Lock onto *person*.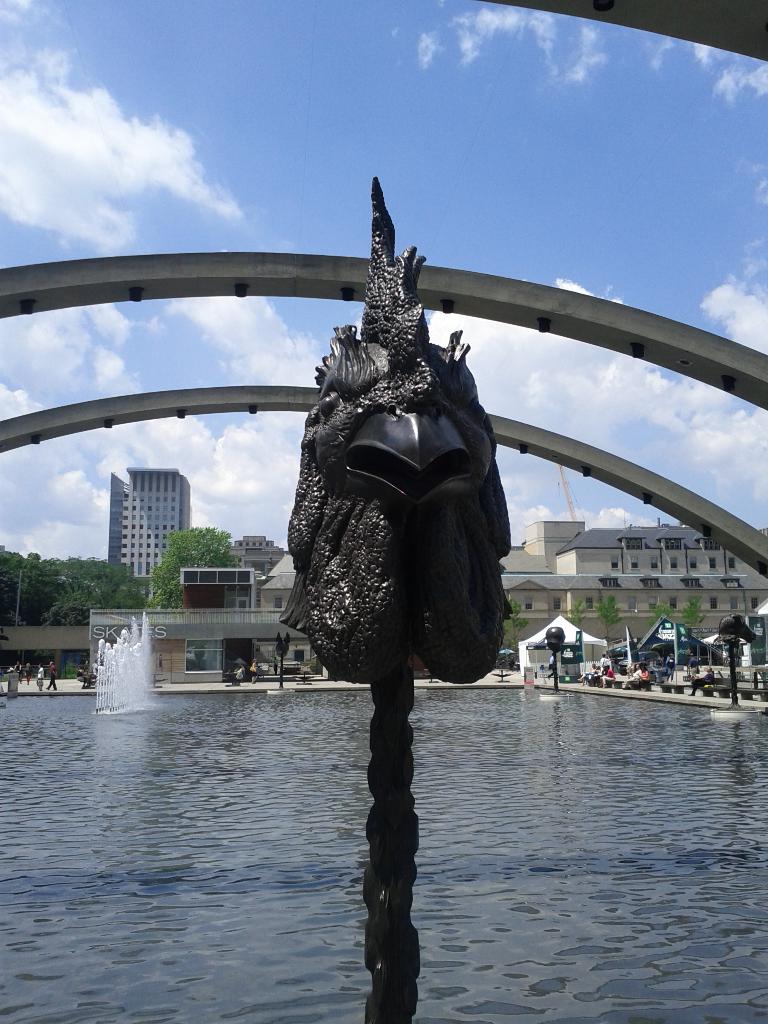
Locked: left=23, top=663, right=32, bottom=684.
